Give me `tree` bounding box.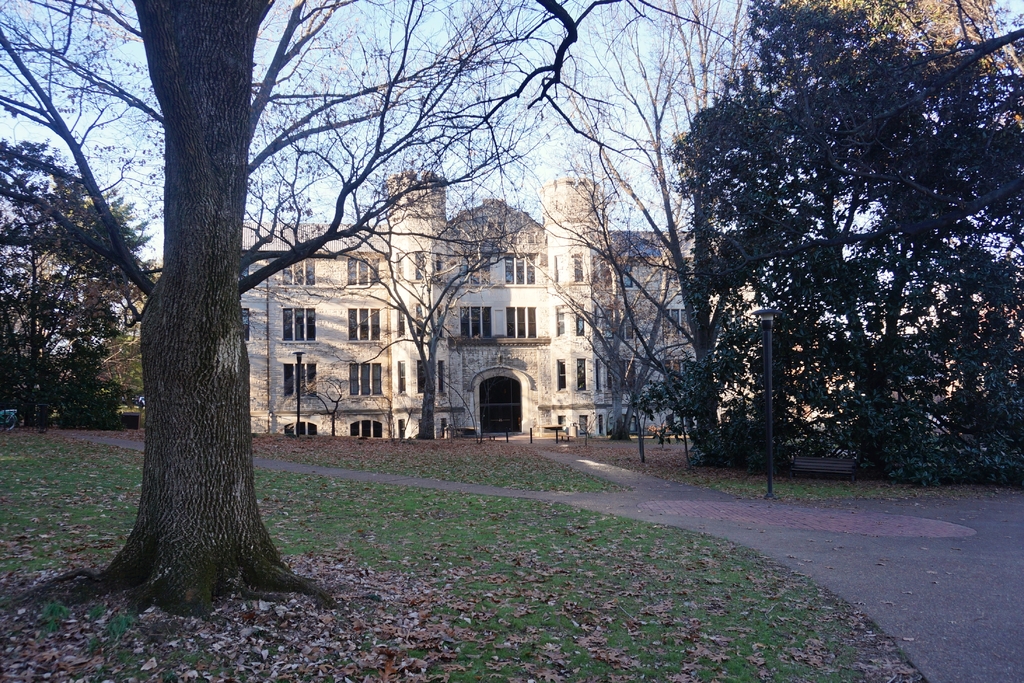
496 0 764 452.
